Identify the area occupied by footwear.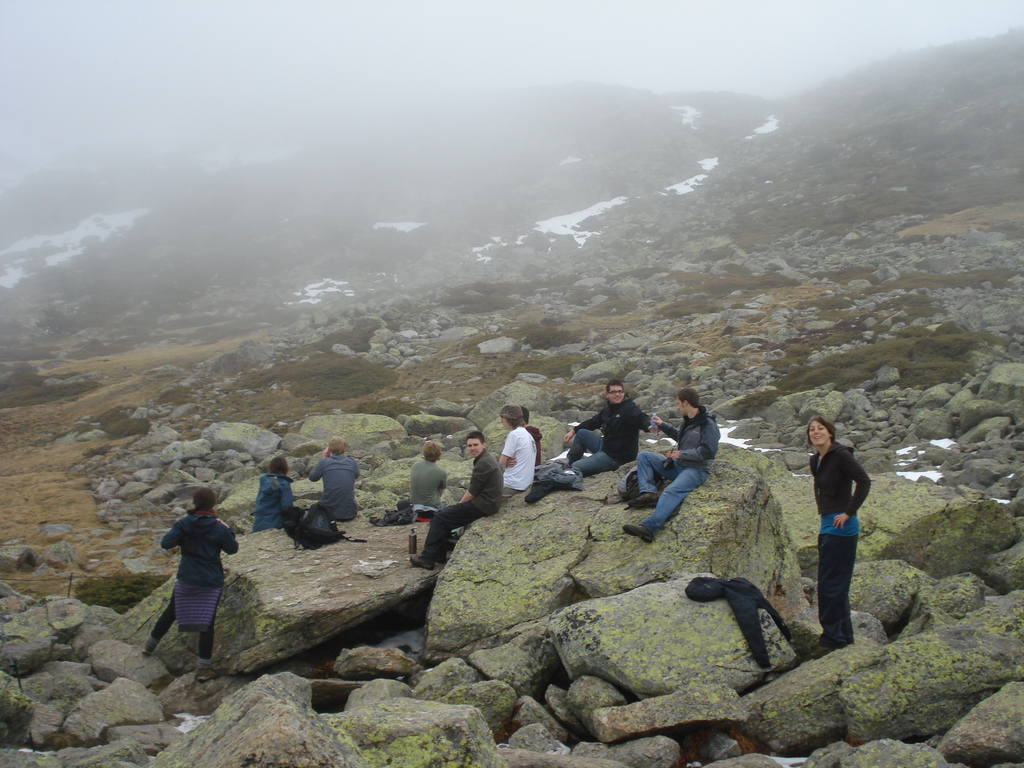
Area: bbox(812, 648, 833, 660).
